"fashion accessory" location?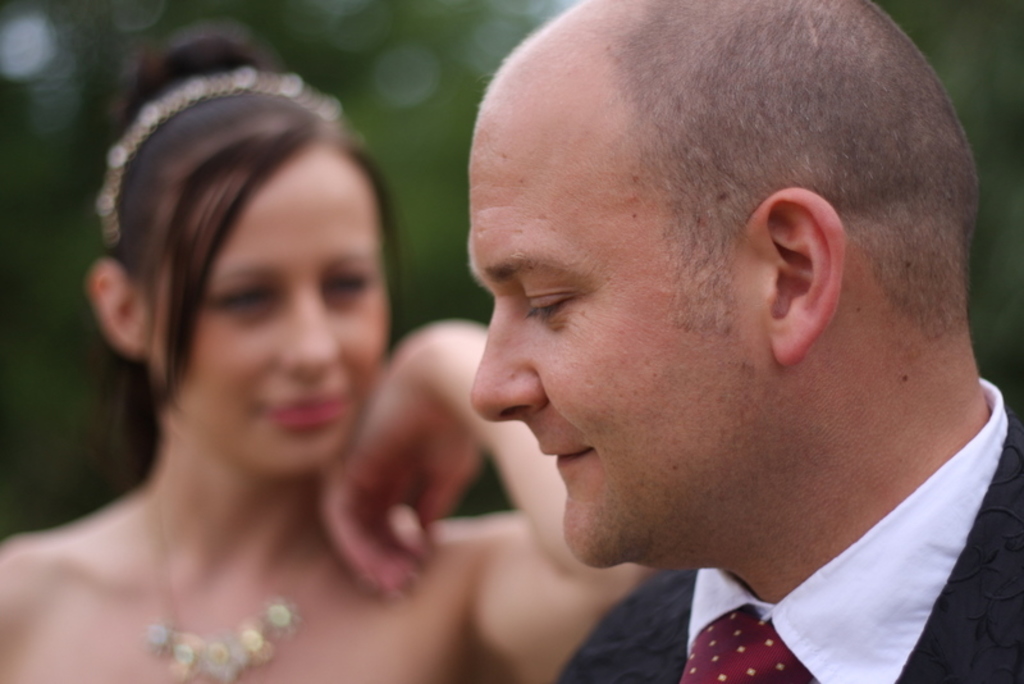
region(142, 491, 301, 683)
